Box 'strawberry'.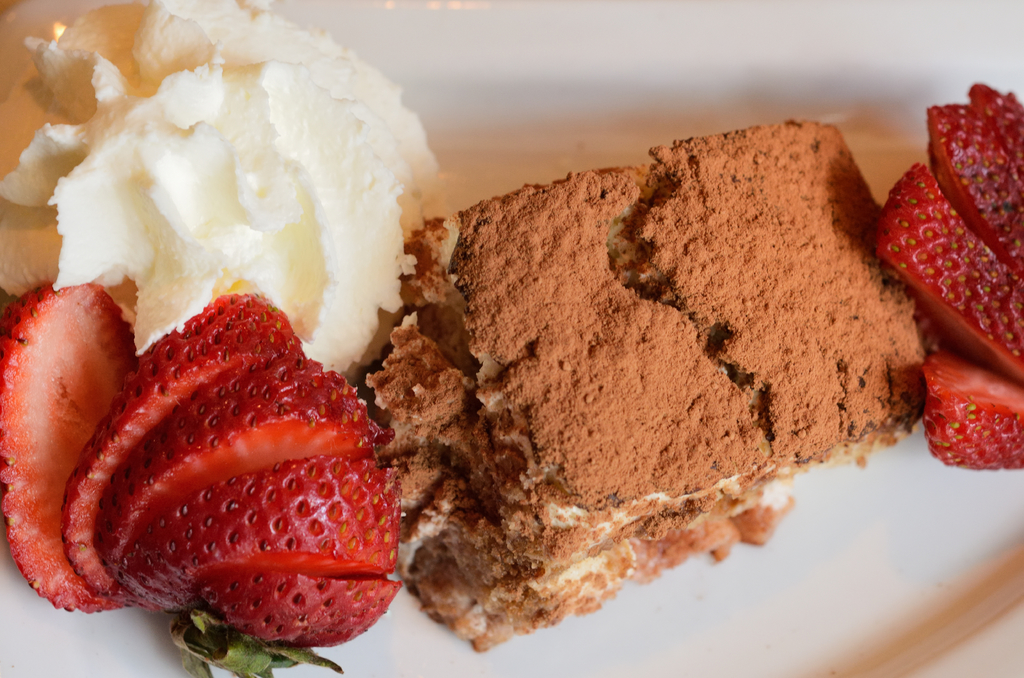
200 572 403 659.
